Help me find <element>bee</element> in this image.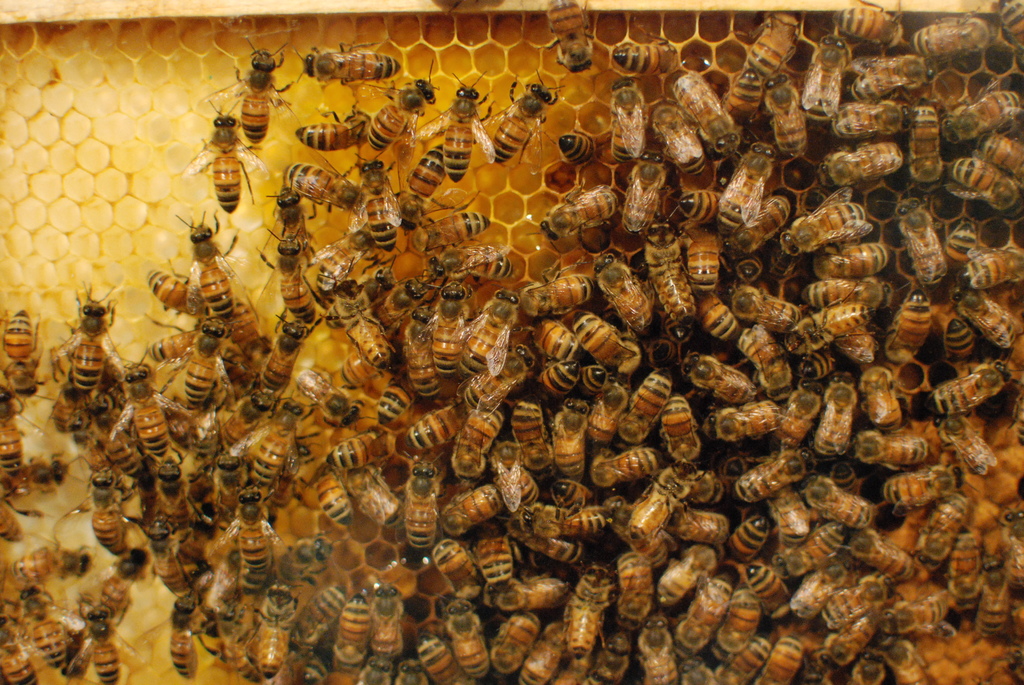
Found it: region(406, 210, 486, 256).
